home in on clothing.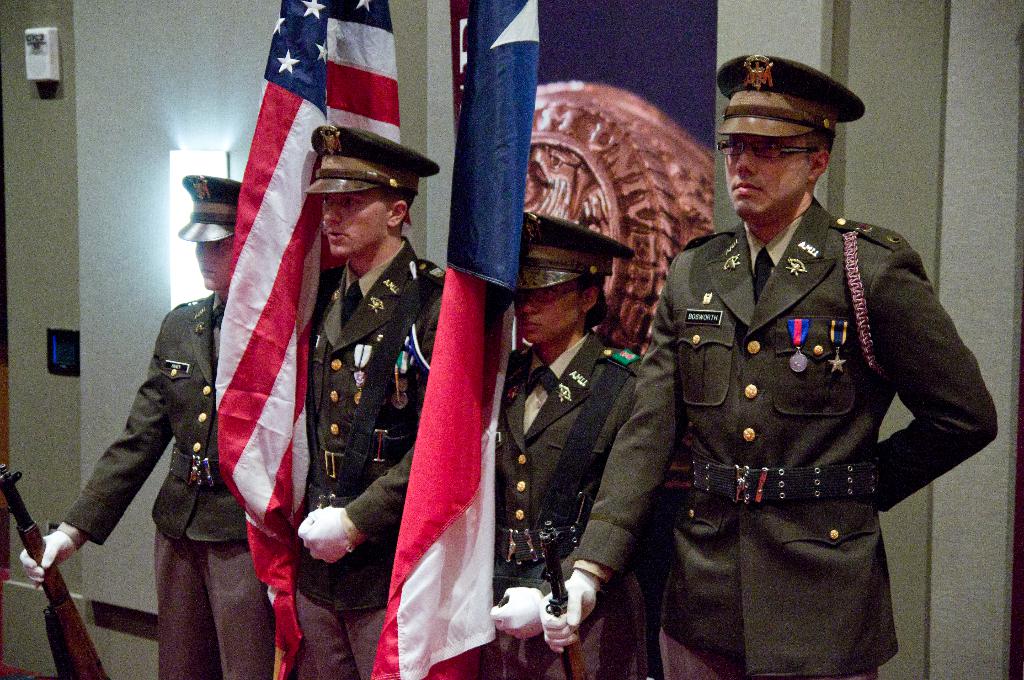
Homed in at 67 273 275 679.
